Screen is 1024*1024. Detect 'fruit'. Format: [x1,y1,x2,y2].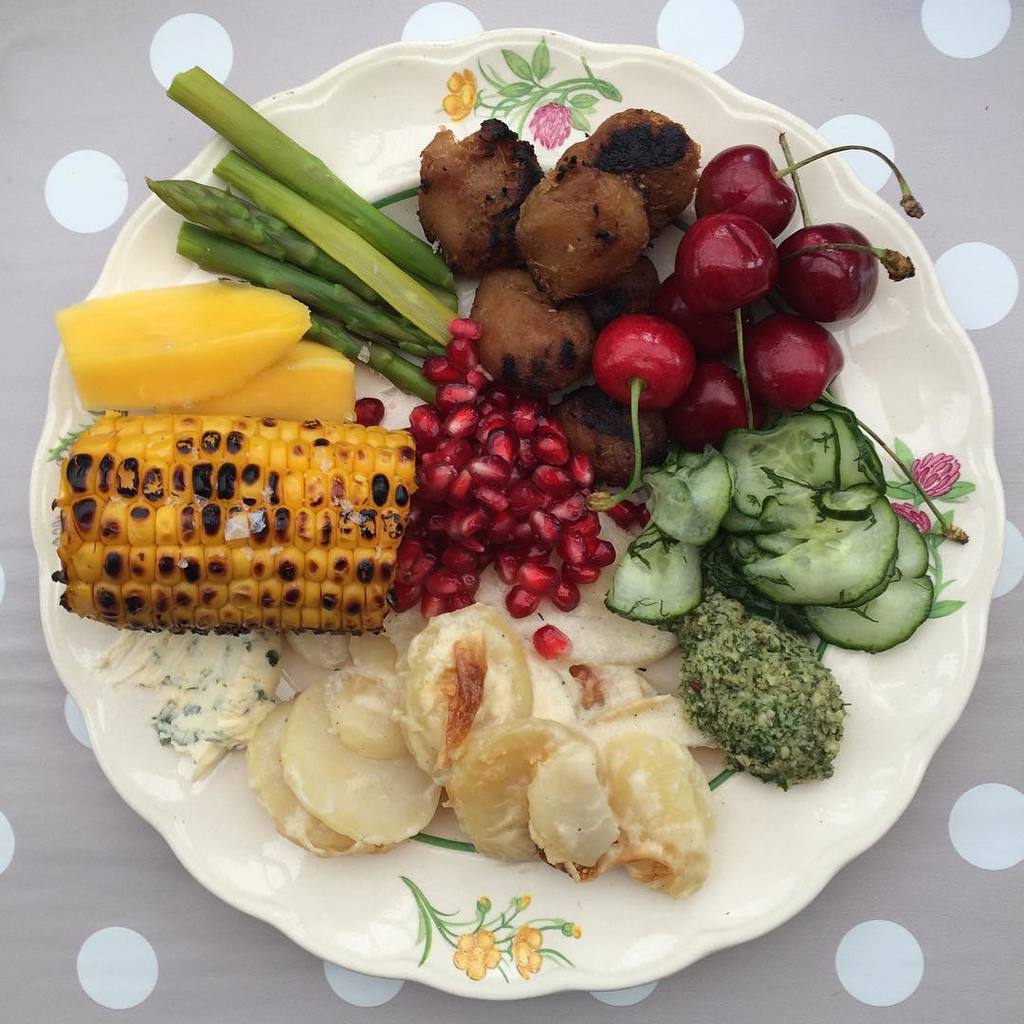
[51,280,309,417].
